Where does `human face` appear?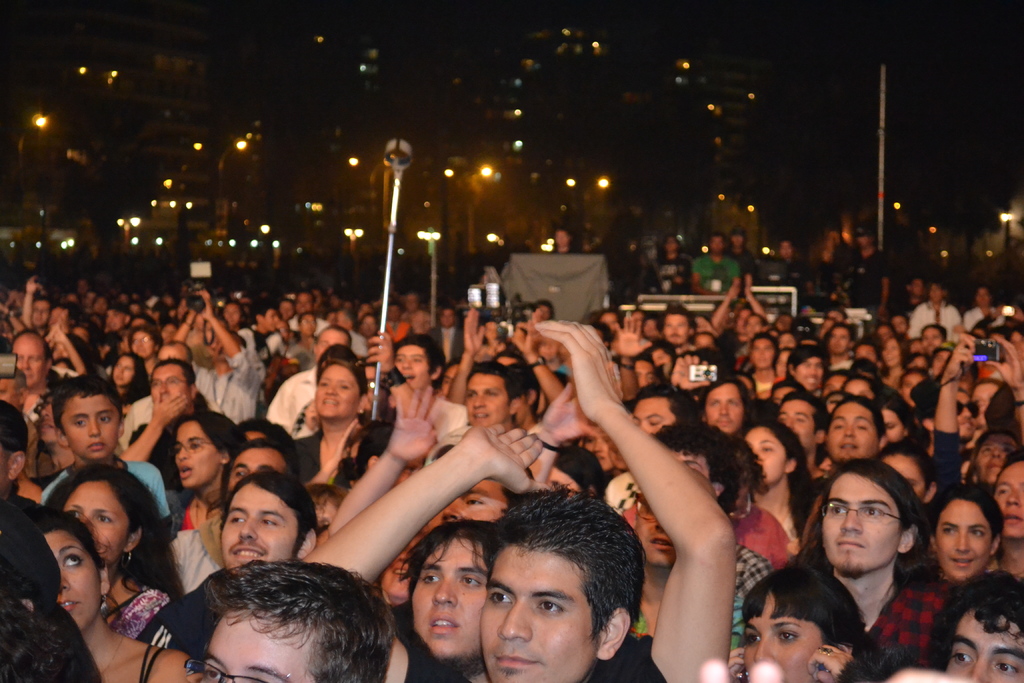
Appears at region(295, 292, 311, 315).
